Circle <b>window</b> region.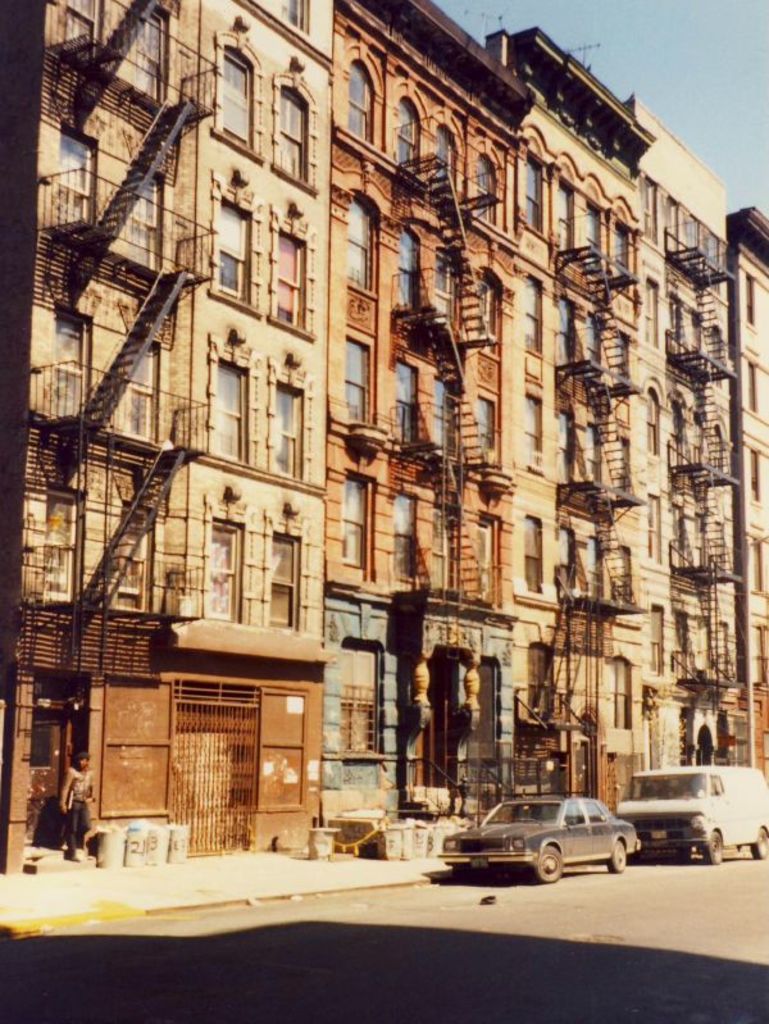
Region: Rect(392, 92, 410, 164).
